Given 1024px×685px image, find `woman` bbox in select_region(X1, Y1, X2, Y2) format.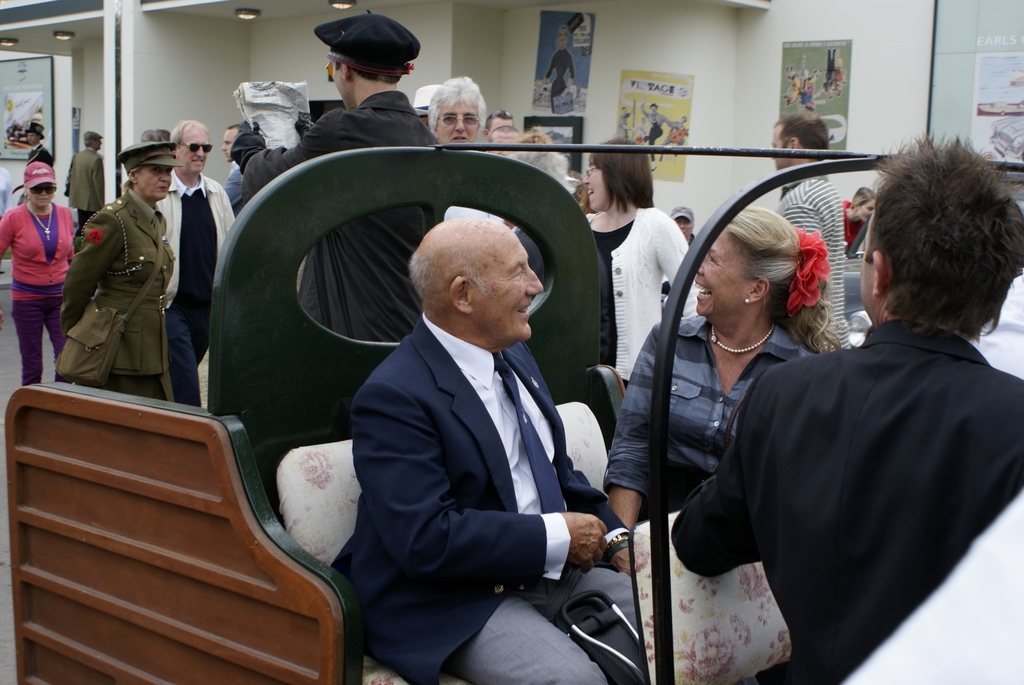
select_region(582, 141, 687, 380).
